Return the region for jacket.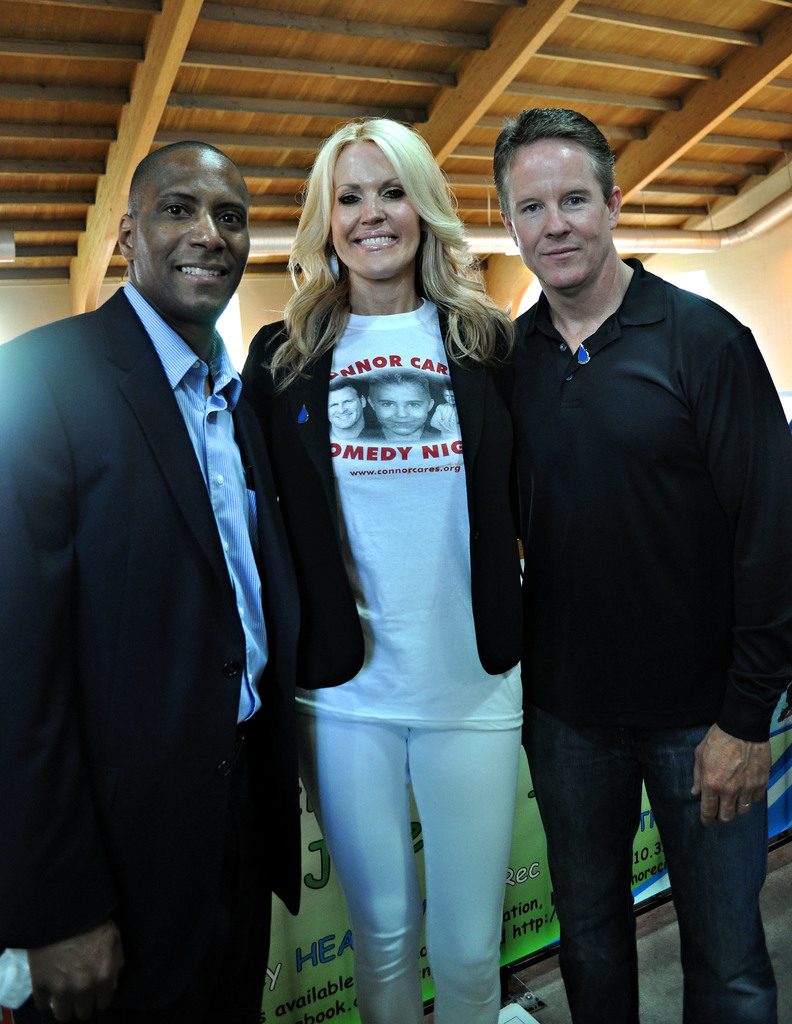
bbox=[239, 226, 547, 817].
